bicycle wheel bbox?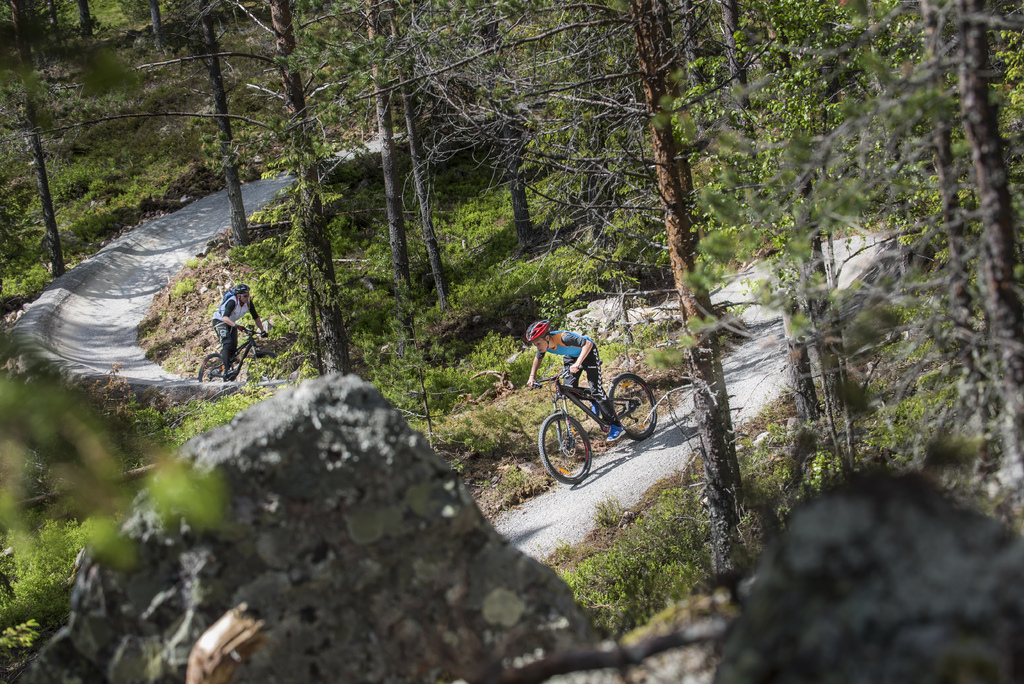
bbox=[246, 346, 274, 385]
